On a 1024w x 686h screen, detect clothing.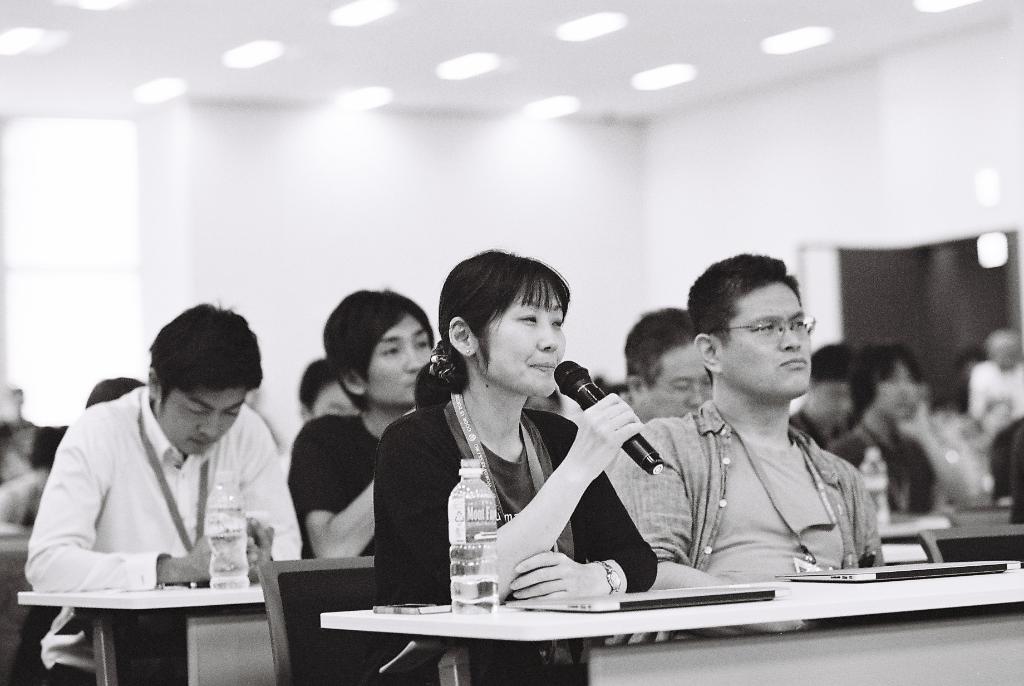
select_region(551, 391, 579, 430).
